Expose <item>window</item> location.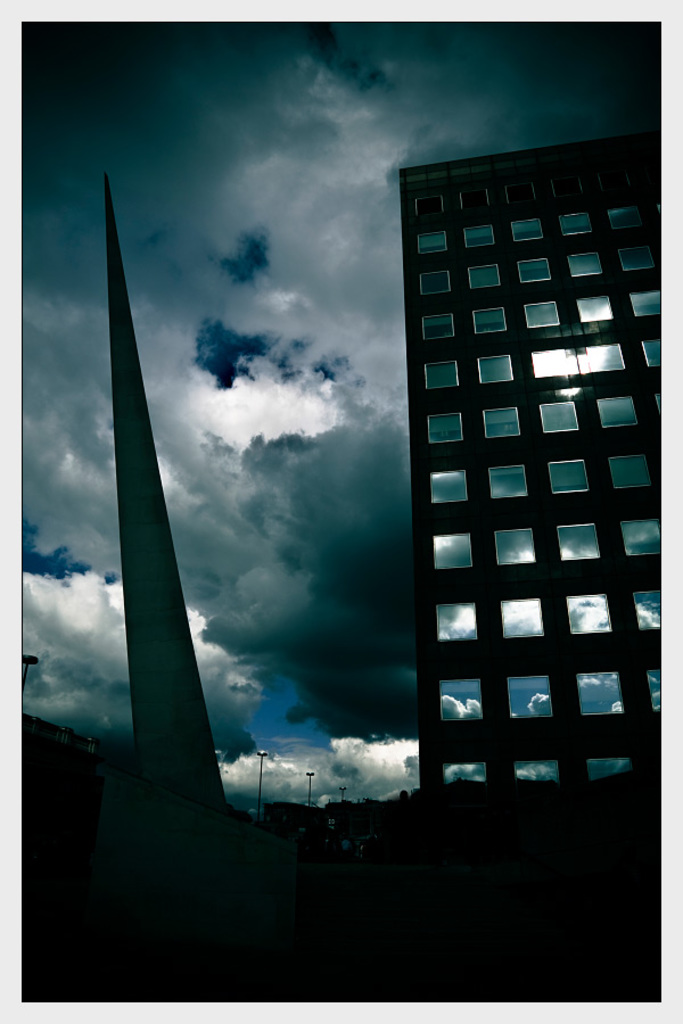
Exposed at pyautogui.locateOnScreen(566, 596, 611, 638).
